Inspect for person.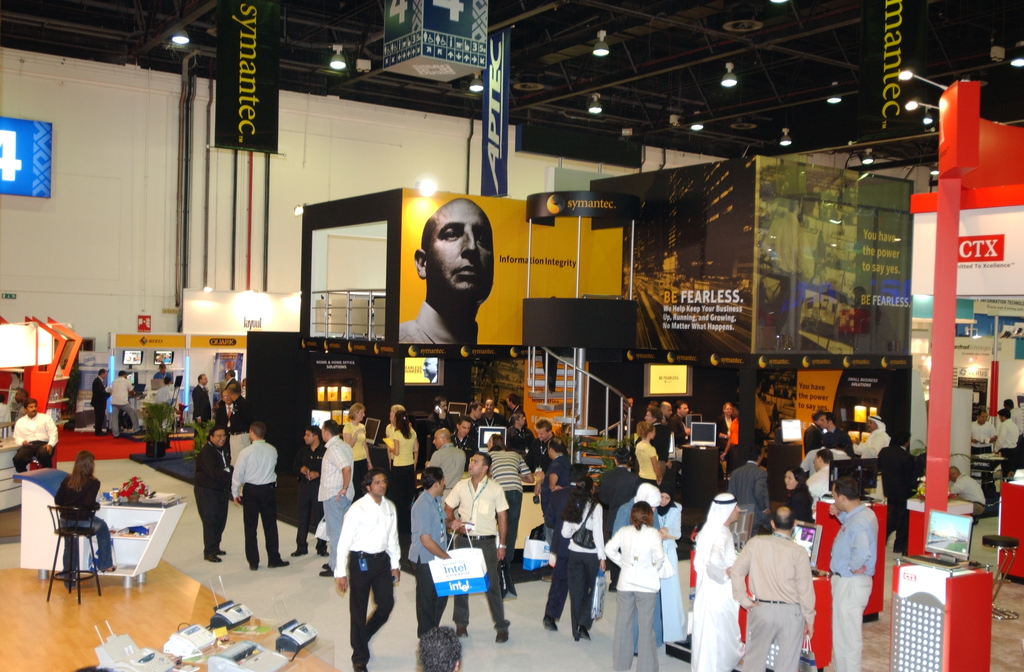
Inspection: (331,475,401,668).
